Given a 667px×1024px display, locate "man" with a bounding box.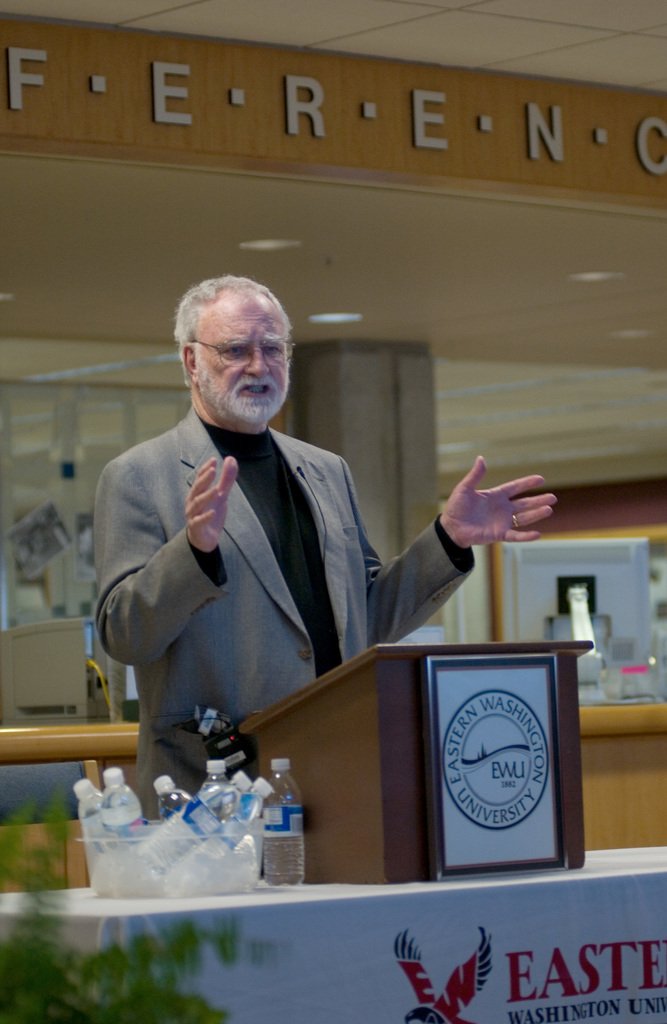
Located: [x1=90, y1=269, x2=414, y2=819].
